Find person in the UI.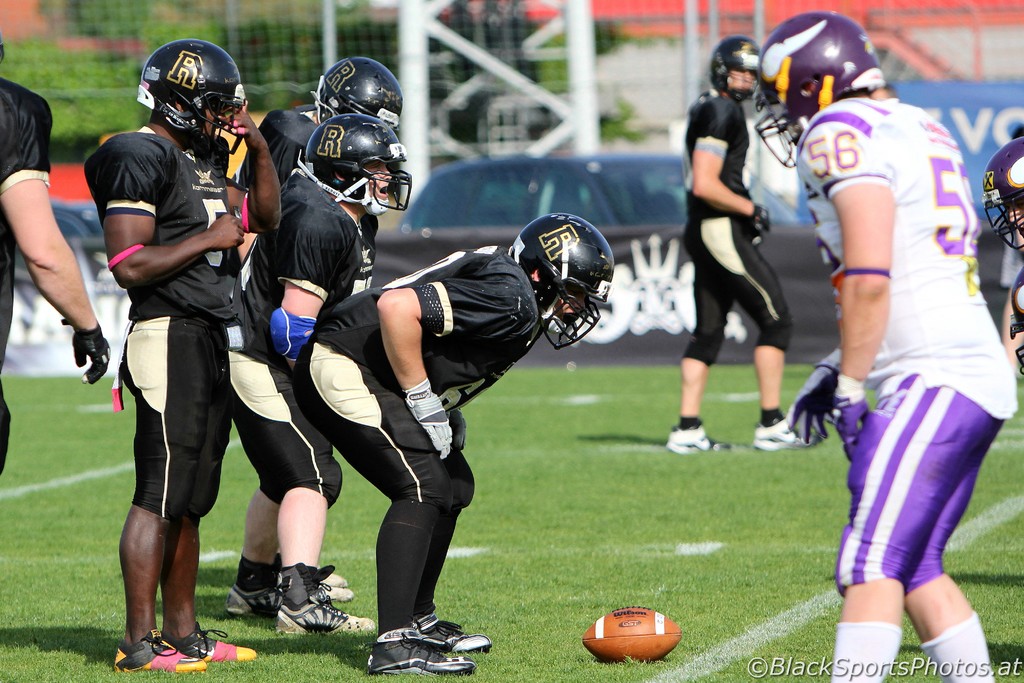
UI element at box=[755, 7, 993, 682].
